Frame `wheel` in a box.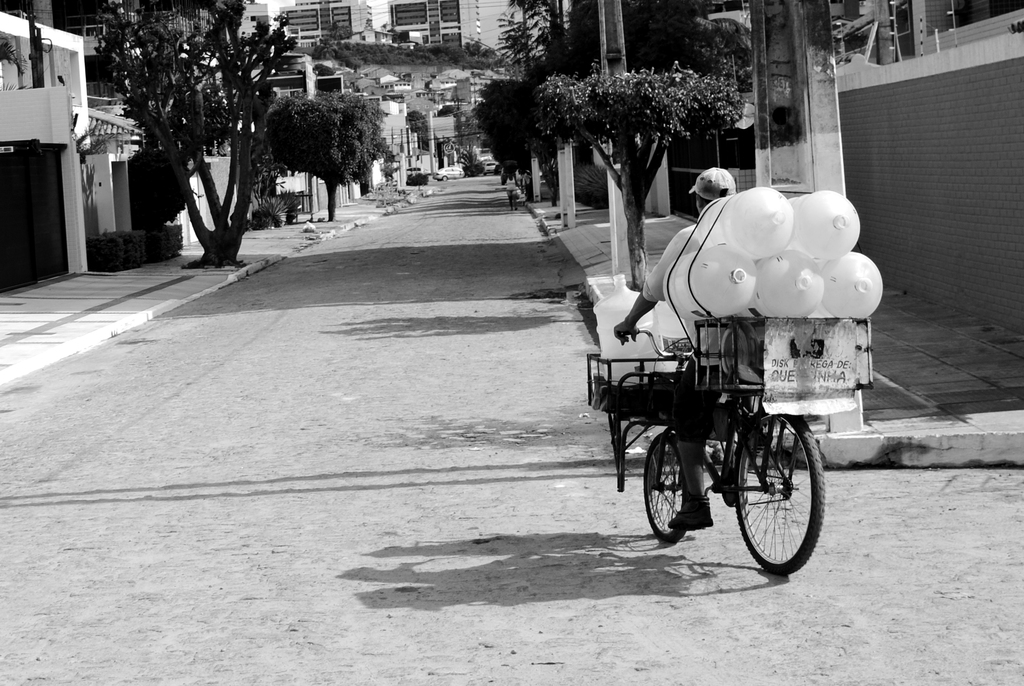
734/413/826/576.
